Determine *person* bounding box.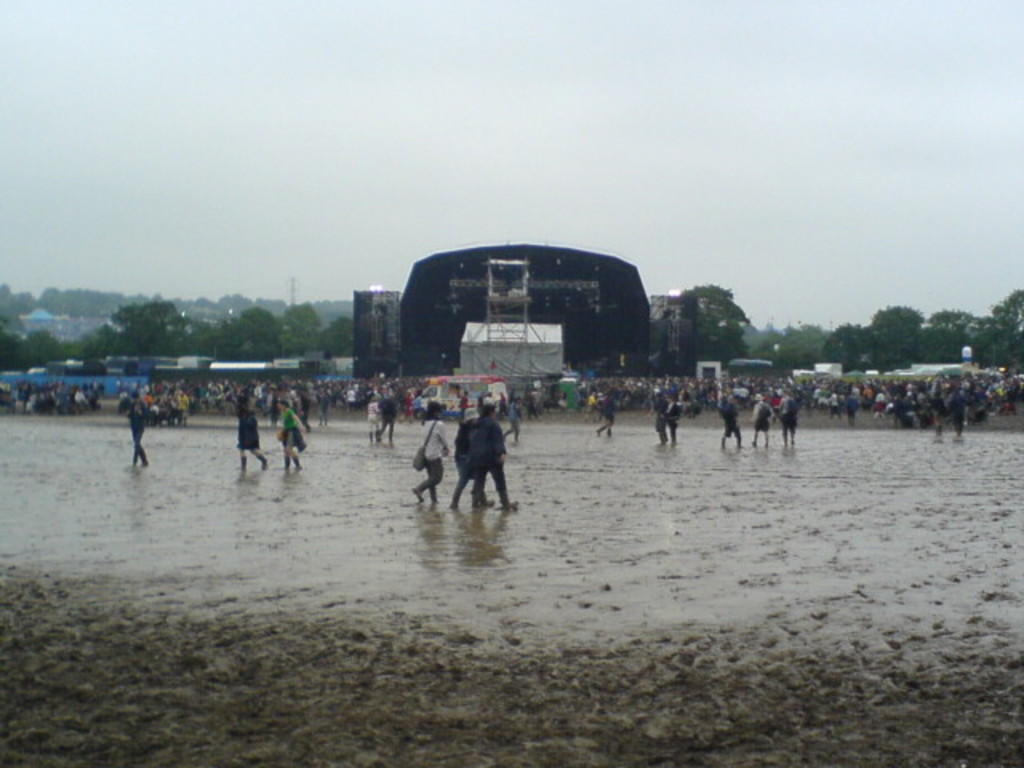
Determined: region(115, 387, 158, 464).
